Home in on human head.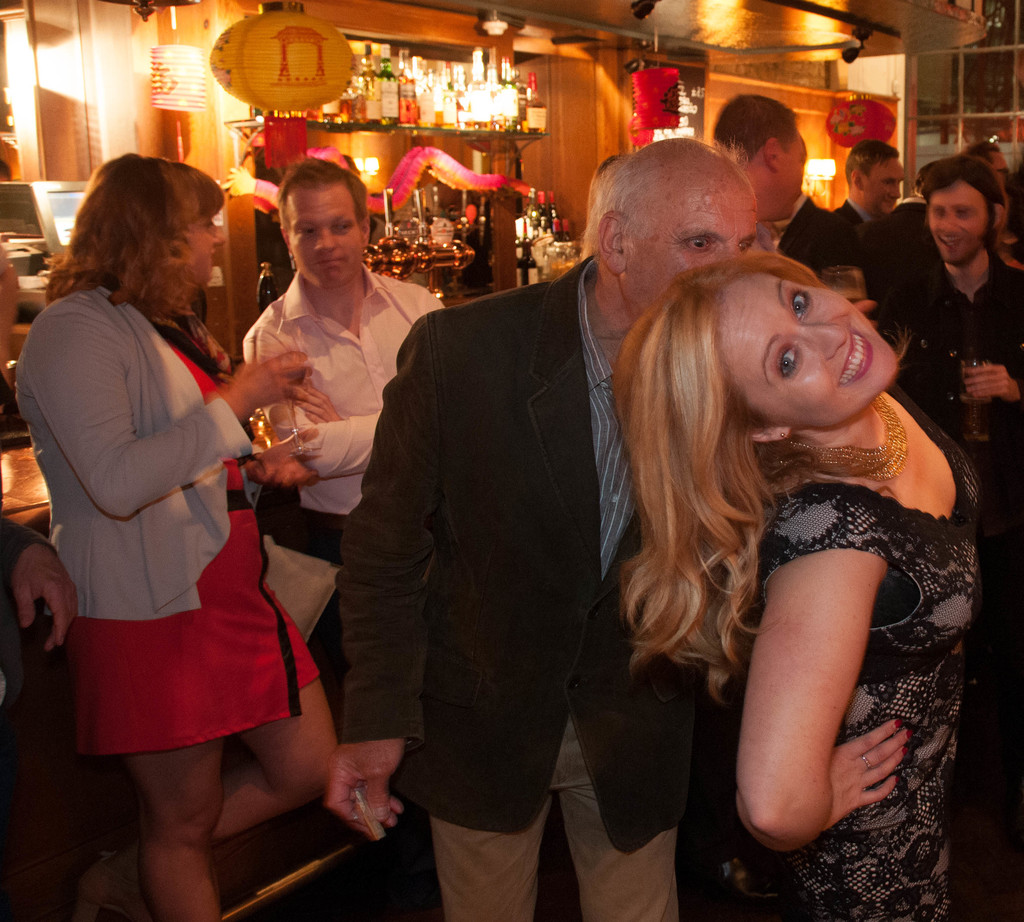
Homed in at pyautogui.locateOnScreen(72, 149, 227, 306).
